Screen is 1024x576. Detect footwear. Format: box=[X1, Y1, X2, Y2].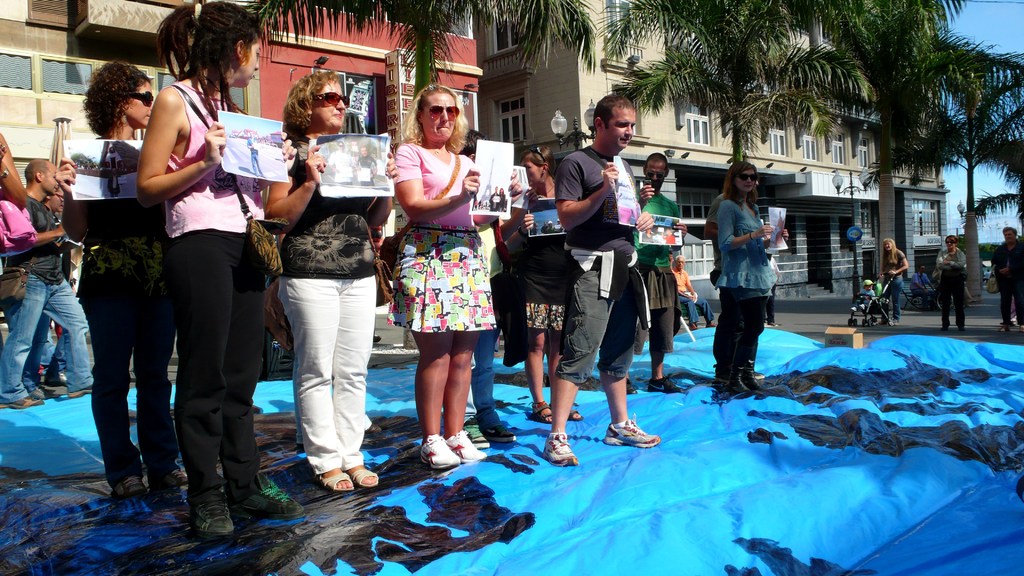
box=[312, 468, 355, 491].
